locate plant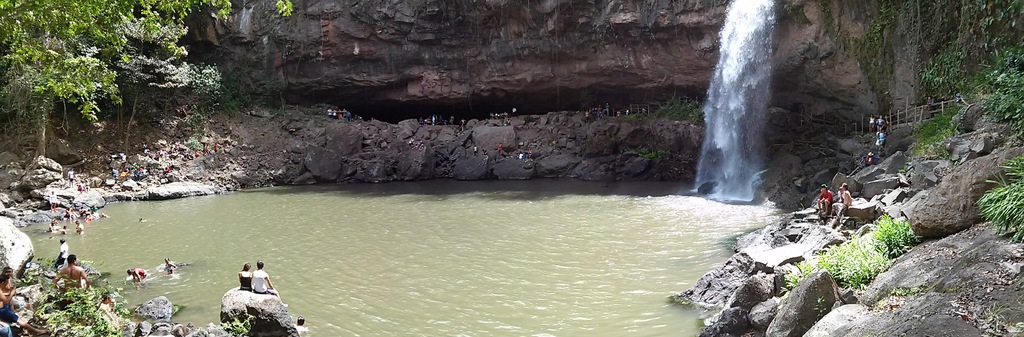
Rect(893, 283, 934, 299)
